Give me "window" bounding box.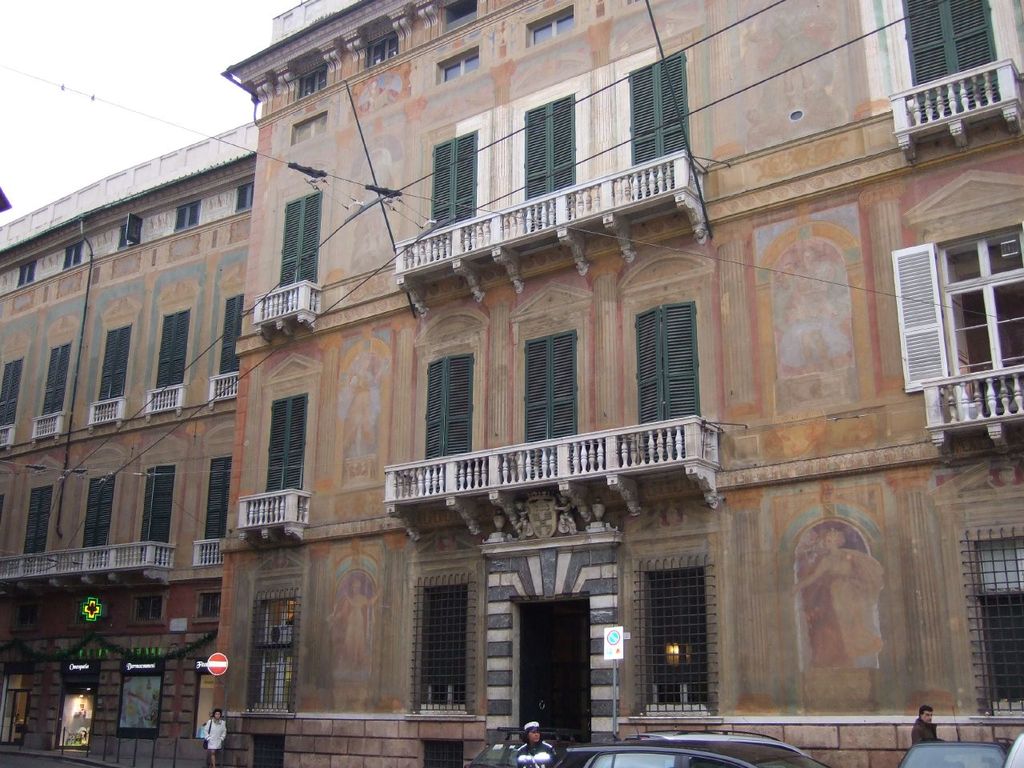
215/293/243/375.
